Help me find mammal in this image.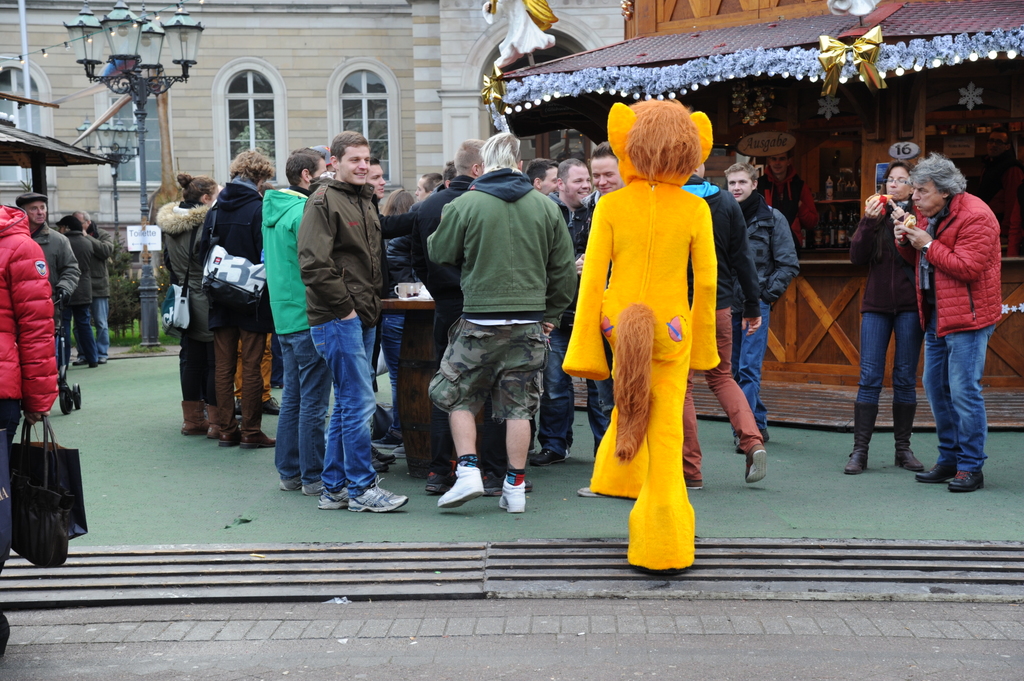
Found it: 913/147/1013/490.
